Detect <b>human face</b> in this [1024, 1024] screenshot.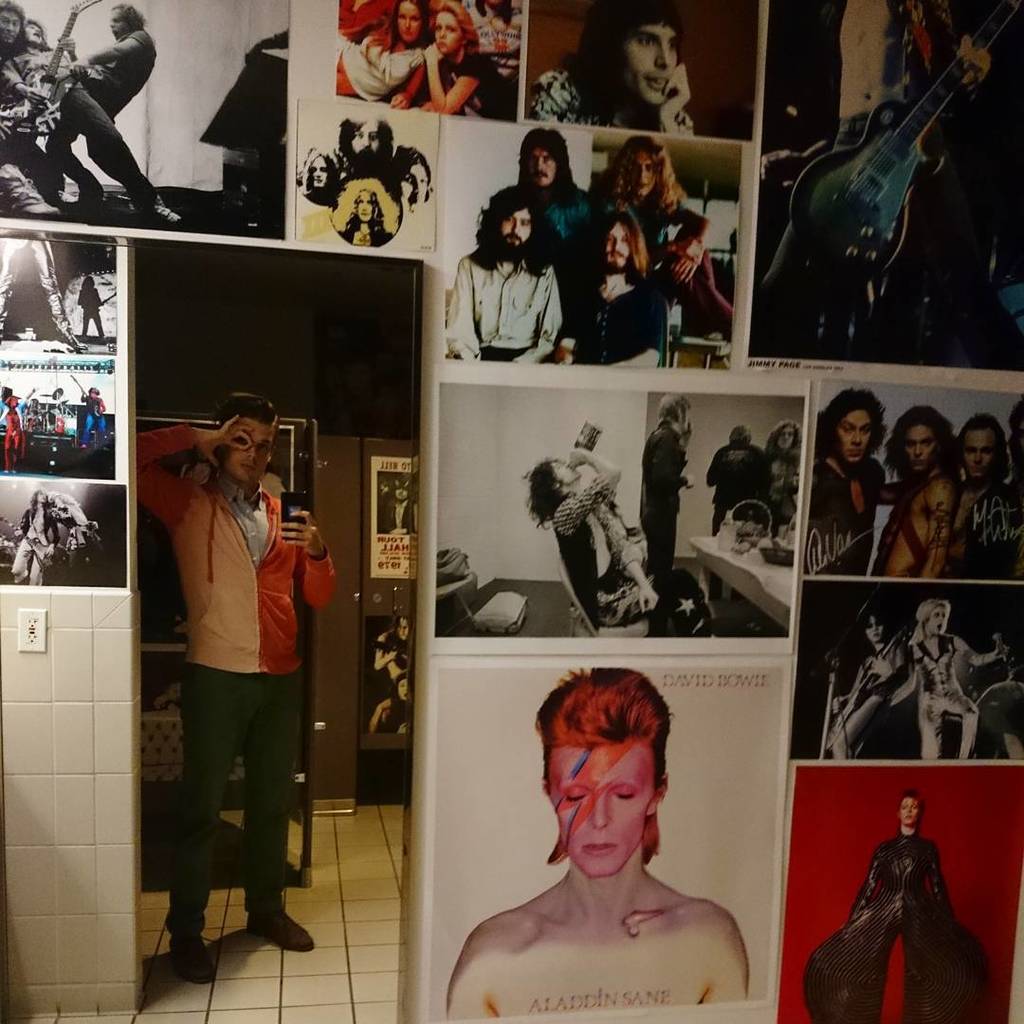
Detection: x1=627 y1=23 x2=682 y2=105.
